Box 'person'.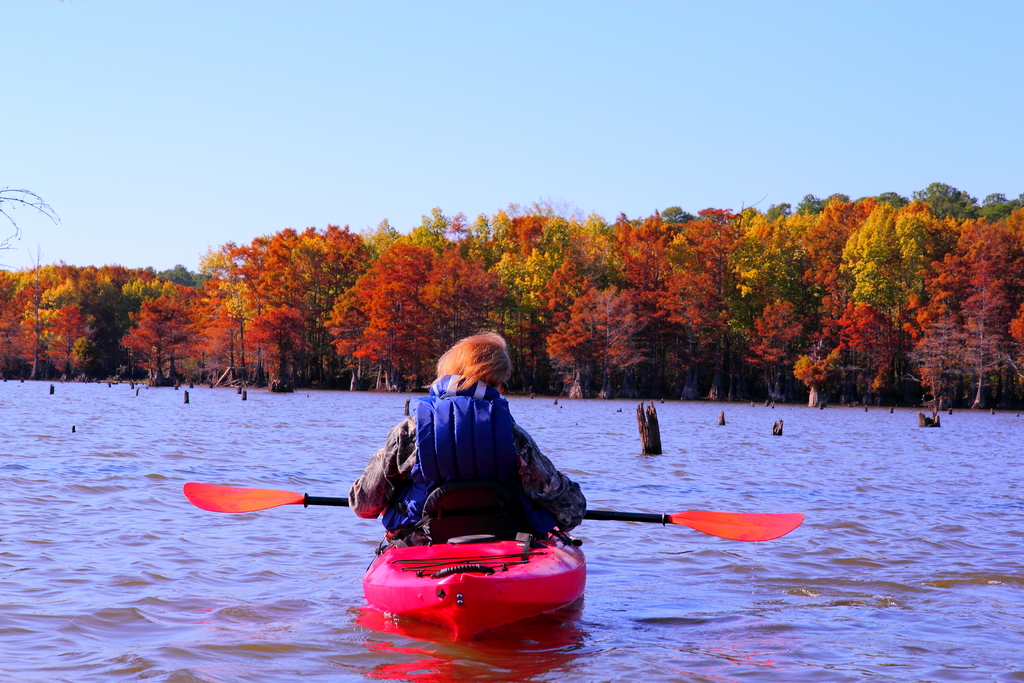
<box>346,328,587,547</box>.
